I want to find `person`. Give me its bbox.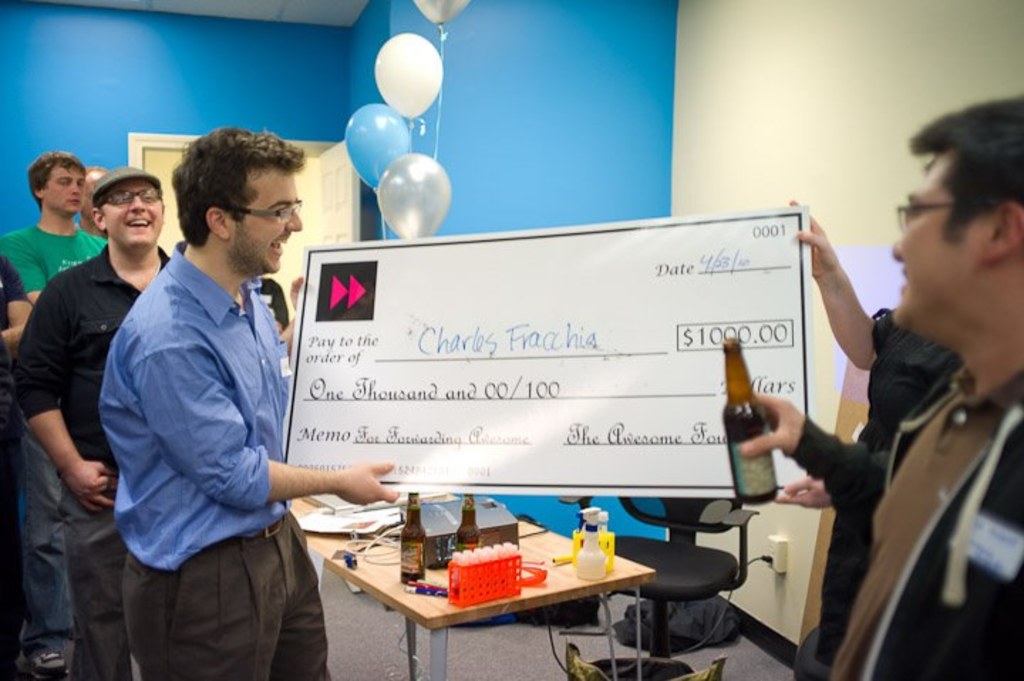
(left=771, top=198, right=963, bottom=671).
